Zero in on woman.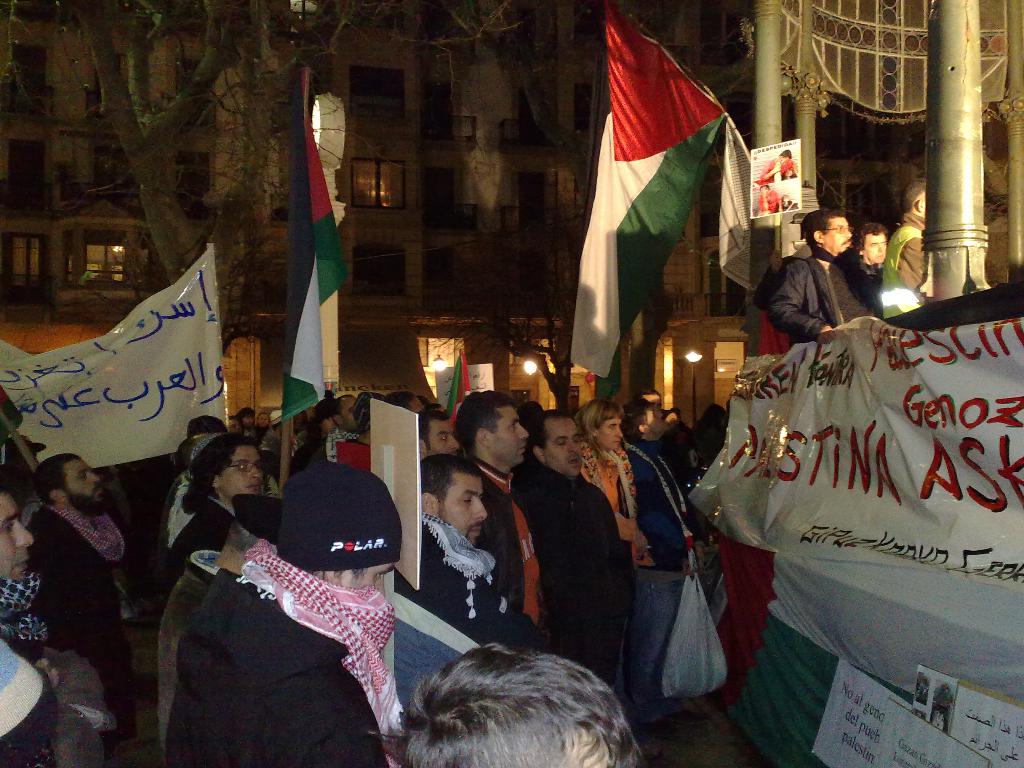
Zeroed in: [left=579, top=401, right=653, bottom=708].
